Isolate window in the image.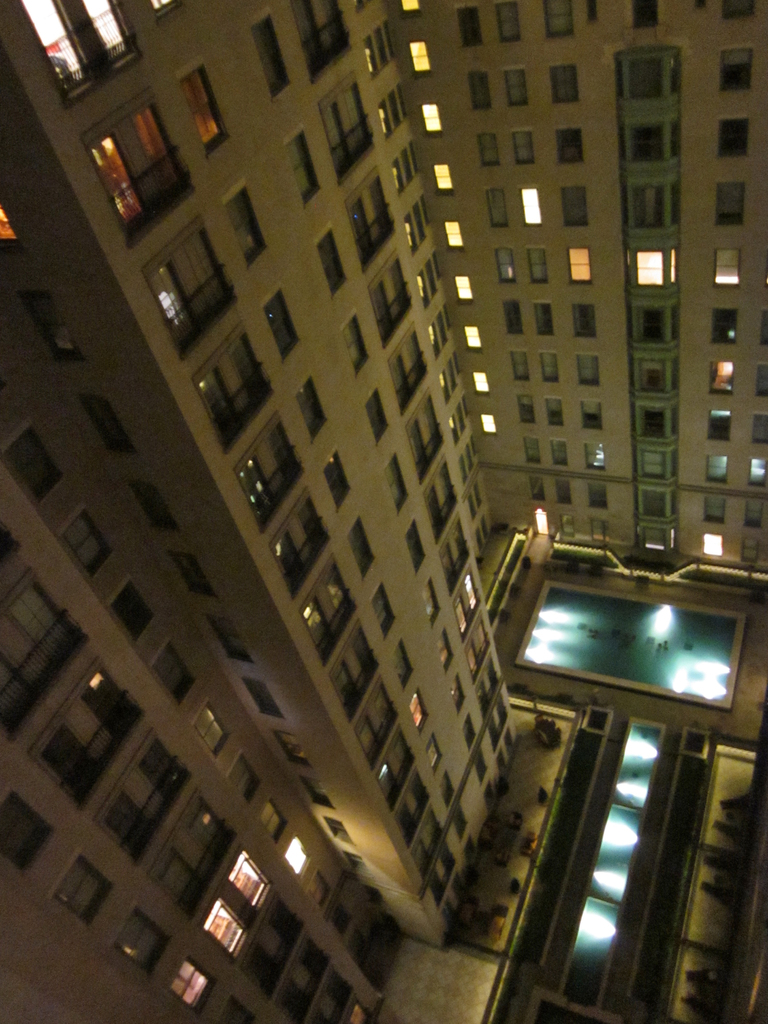
Isolated region: 567:305:598:340.
